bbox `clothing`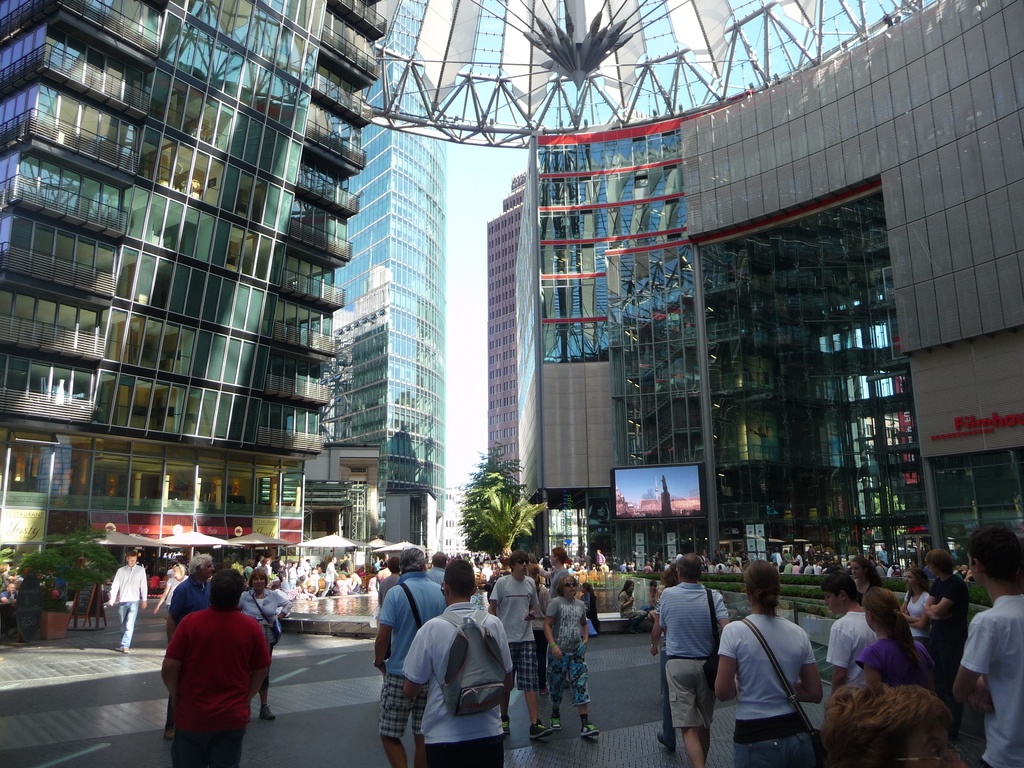
region(596, 550, 605, 569)
